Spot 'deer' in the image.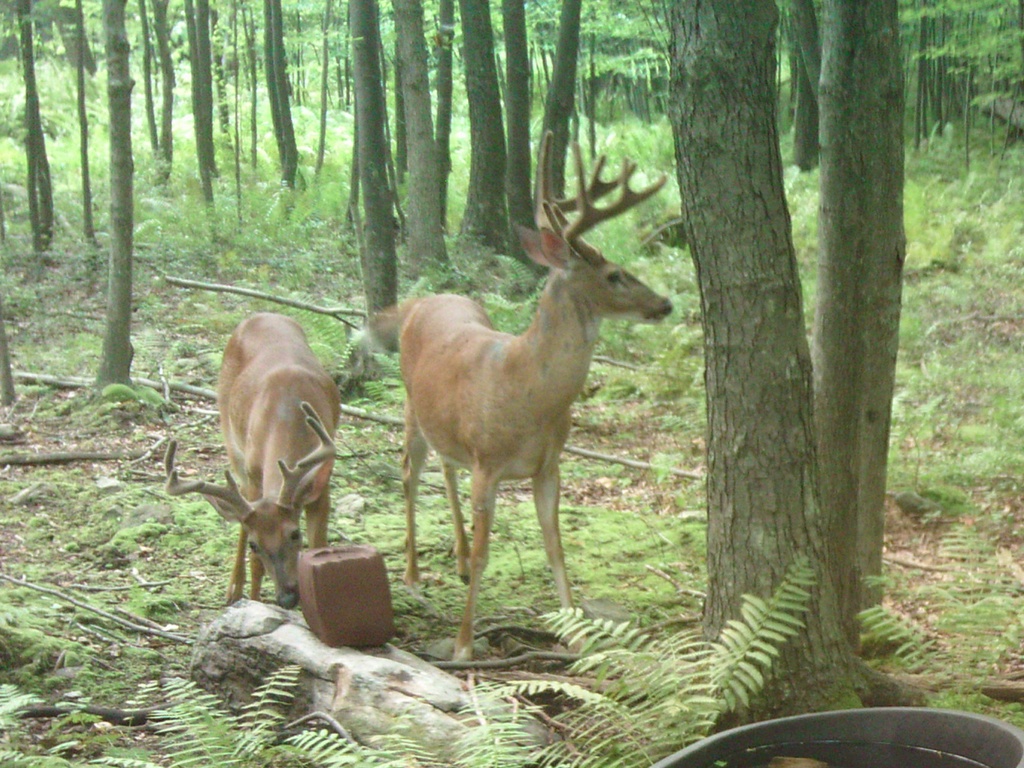
'deer' found at Rect(170, 312, 342, 613).
